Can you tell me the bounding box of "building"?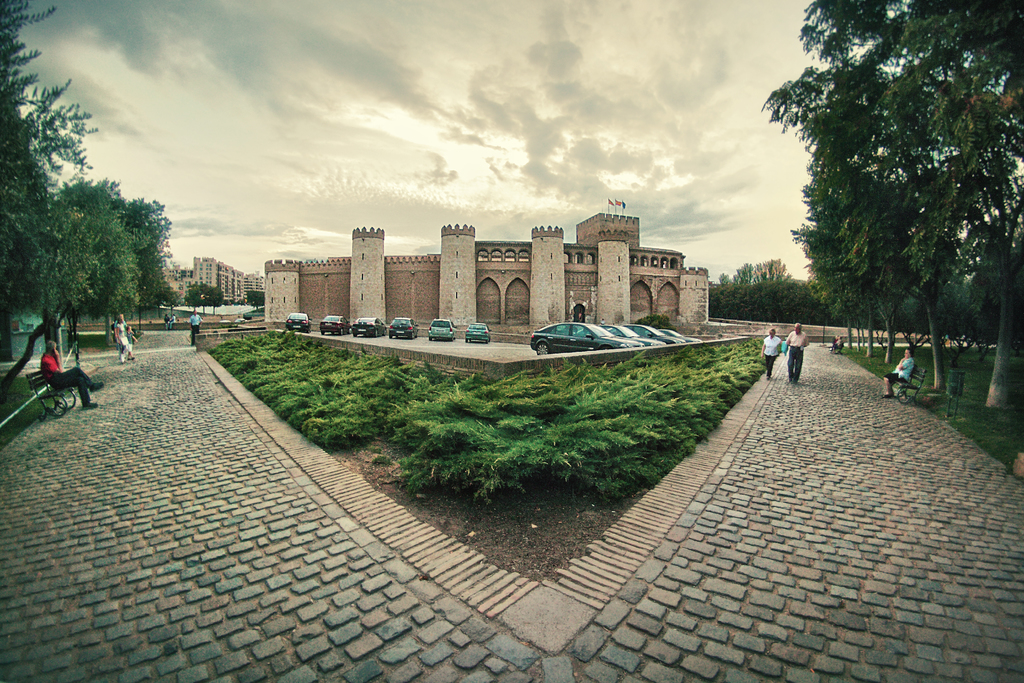
[264, 199, 710, 335].
